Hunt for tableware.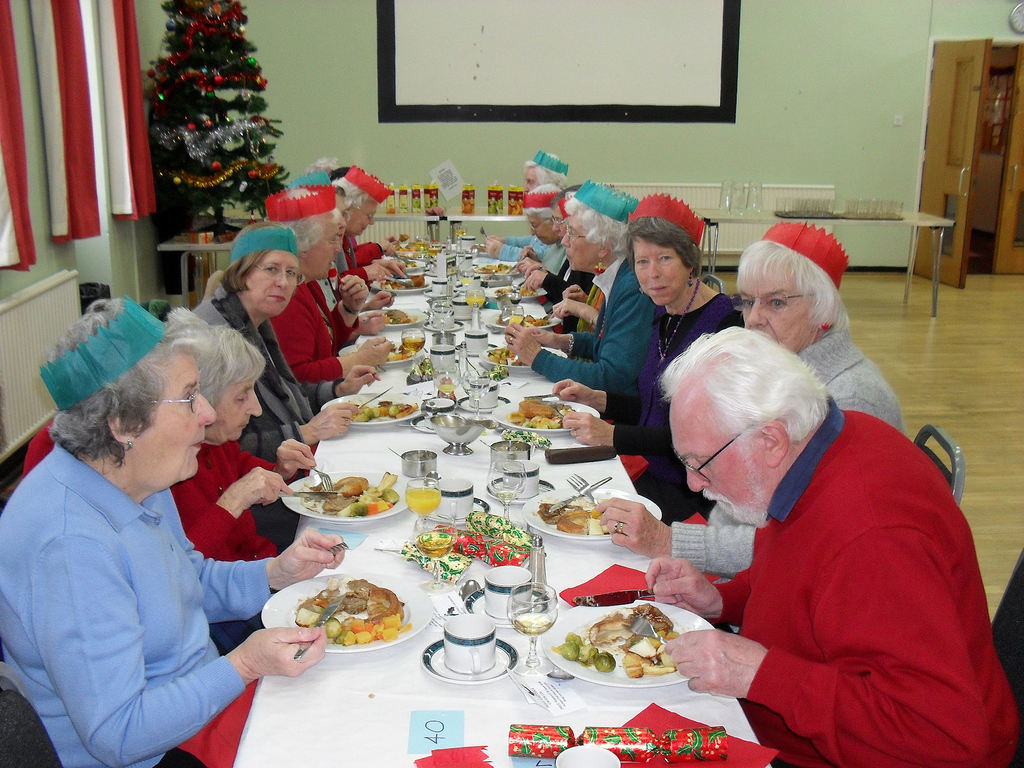
Hunted down at pyautogui.locateOnScreen(462, 589, 552, 628).
